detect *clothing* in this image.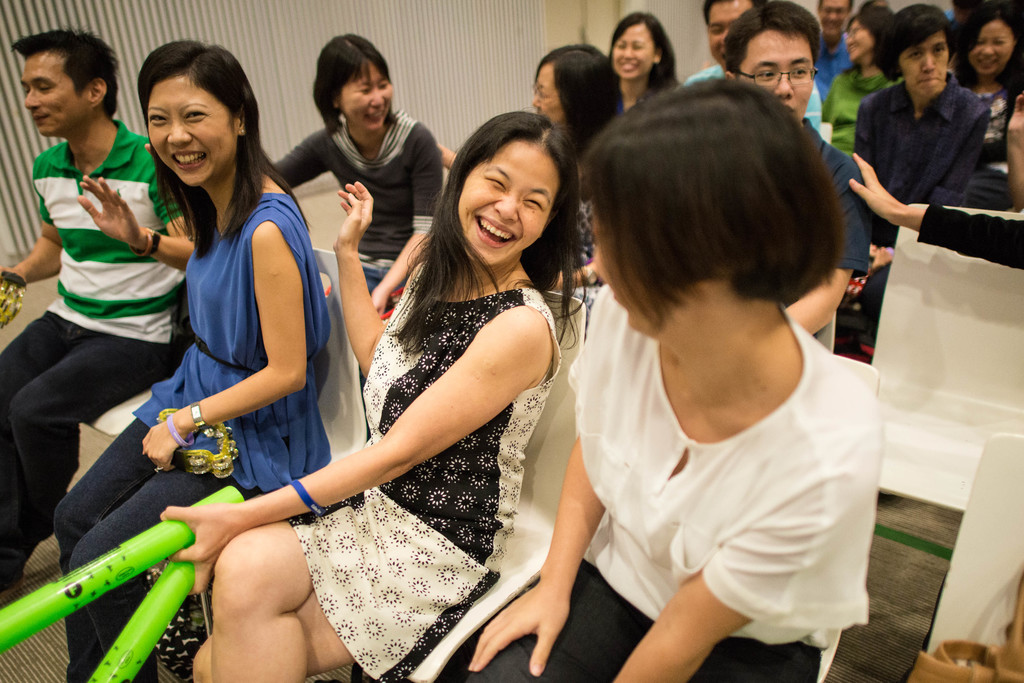
Detection: bbox(684, 58, 820, 147).
